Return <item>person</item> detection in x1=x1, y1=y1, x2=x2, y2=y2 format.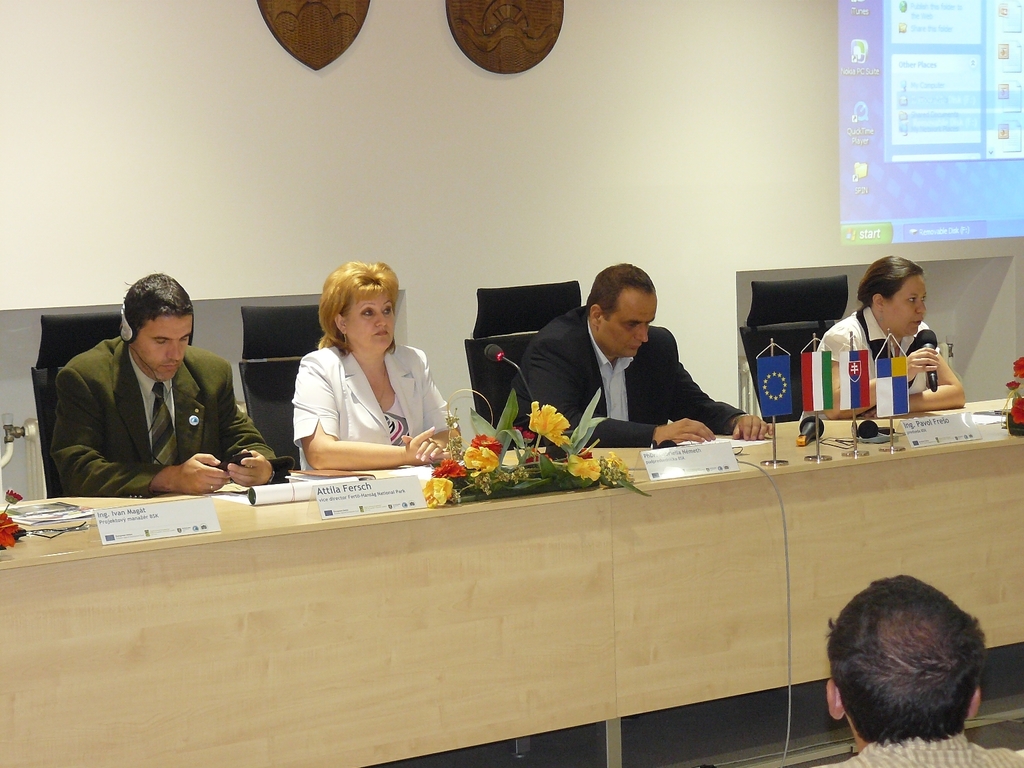
x1=822, y1=568, x2=1023, y2=767.
